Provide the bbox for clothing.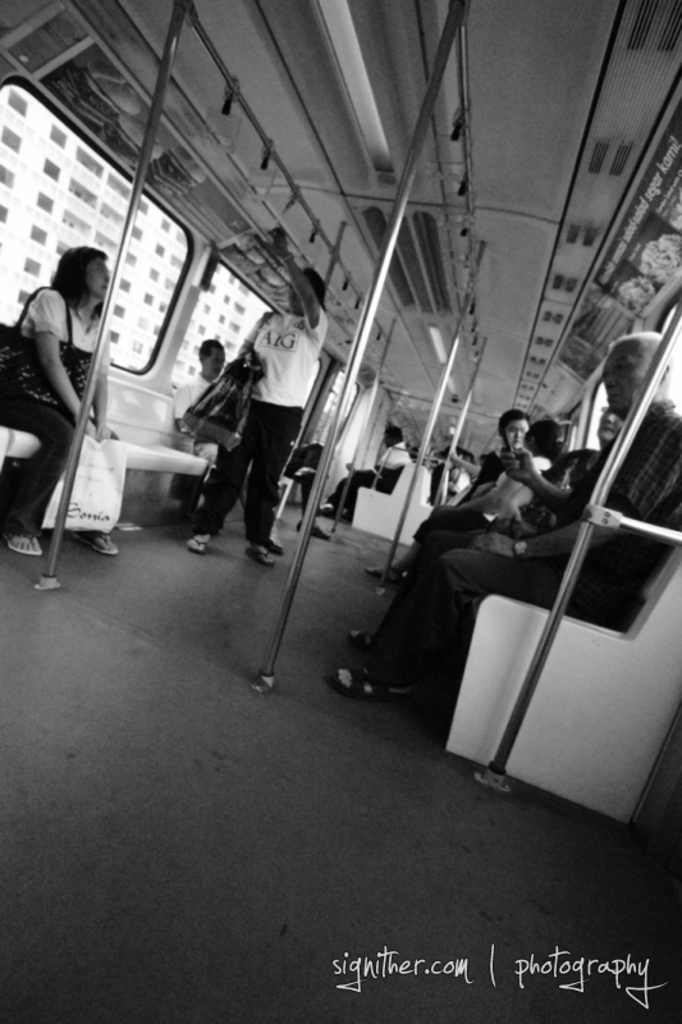
(left=160, top=333, right=270, bottom=568).
